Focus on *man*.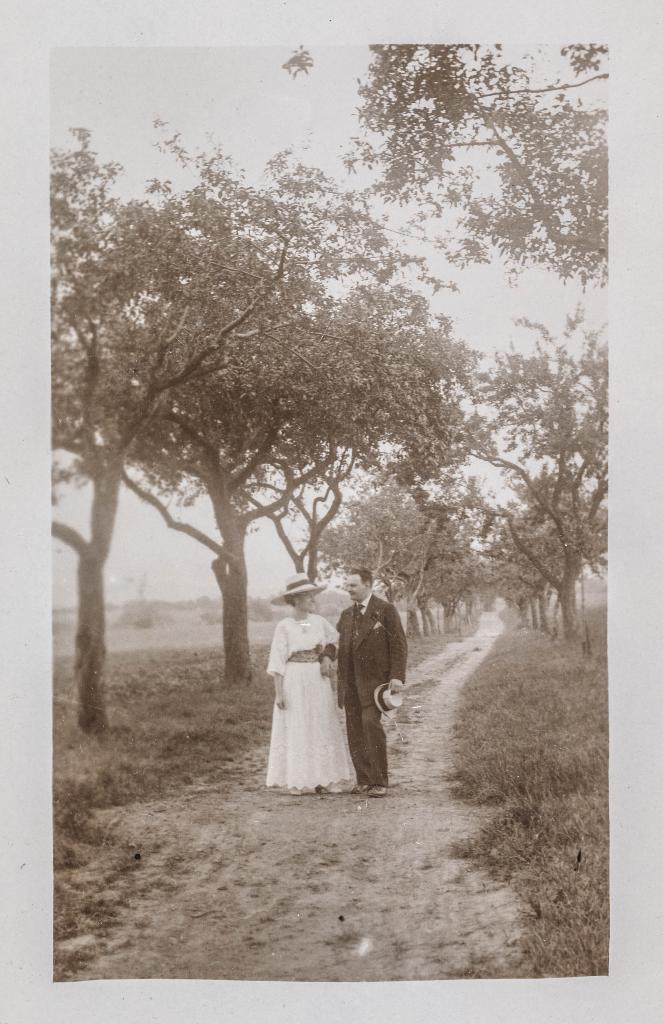
Focused at crop(327, 570, 405, 792).
